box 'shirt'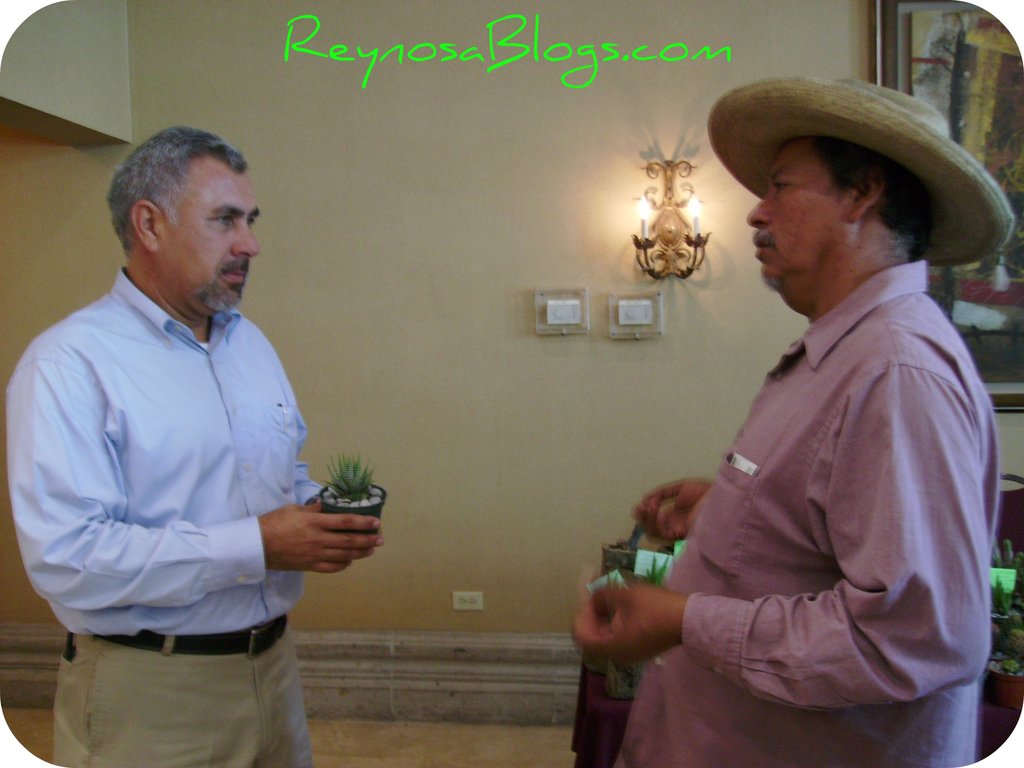
[left=611, top=255, right=999, bottom=765]
